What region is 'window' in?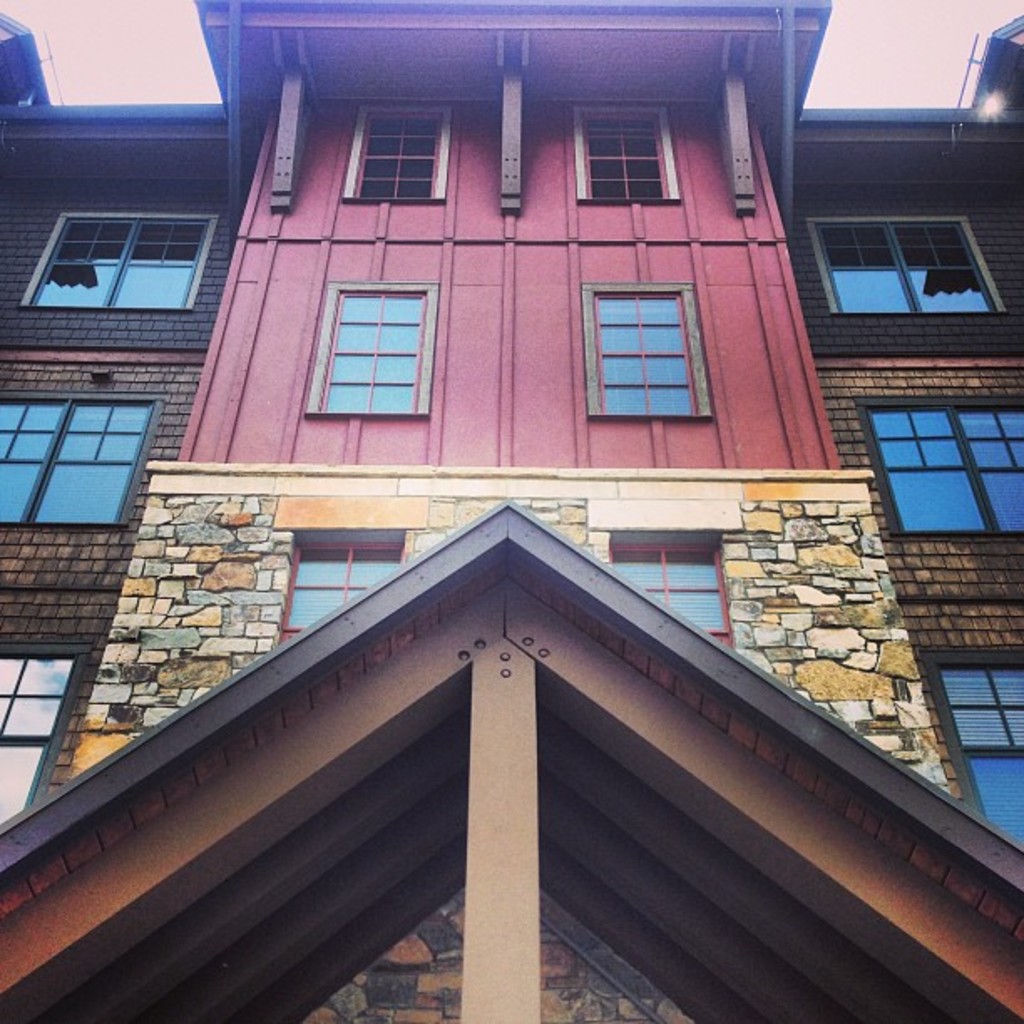
[left=582, top=286, right=704, bottom=417].
